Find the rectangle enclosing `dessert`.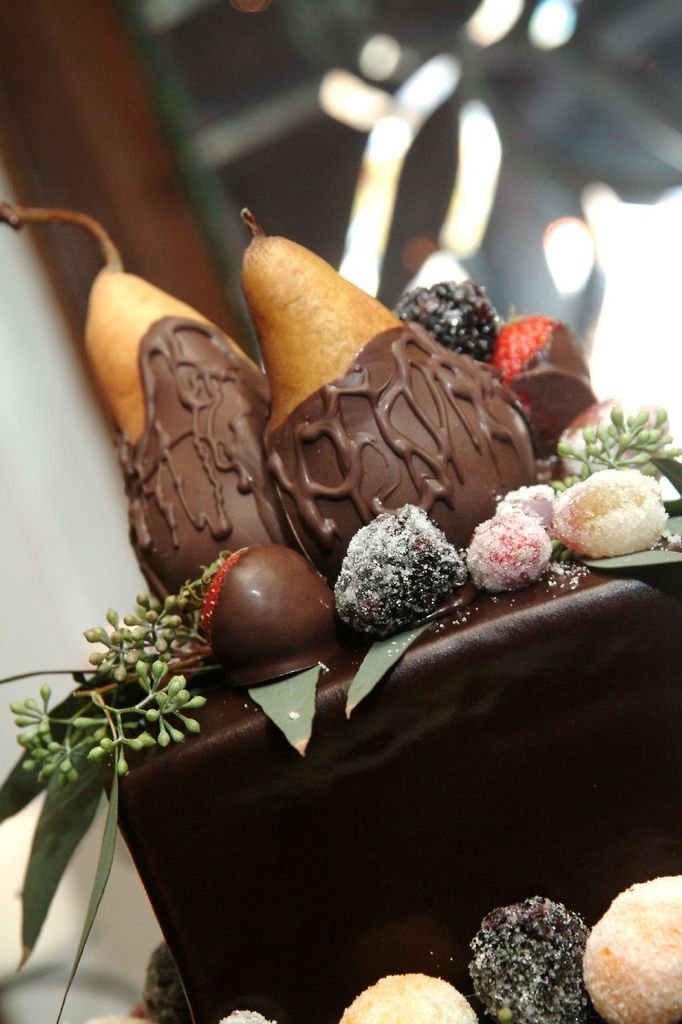
{"left": 472, "top": 489, "right": 556, "bottom": 594}.
